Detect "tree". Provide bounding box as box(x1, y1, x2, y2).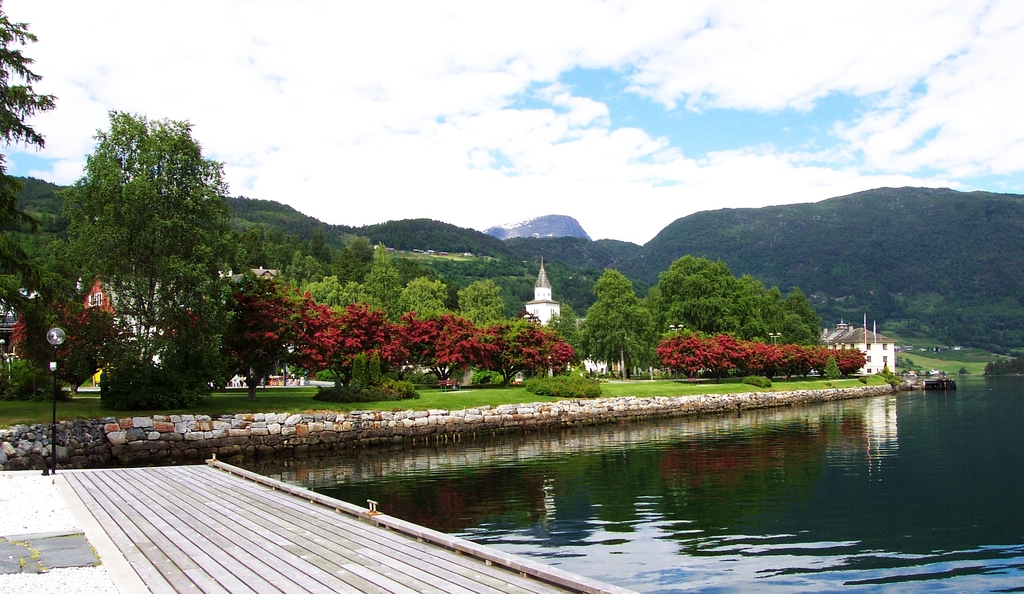
box(836, 345, 862, 380).
